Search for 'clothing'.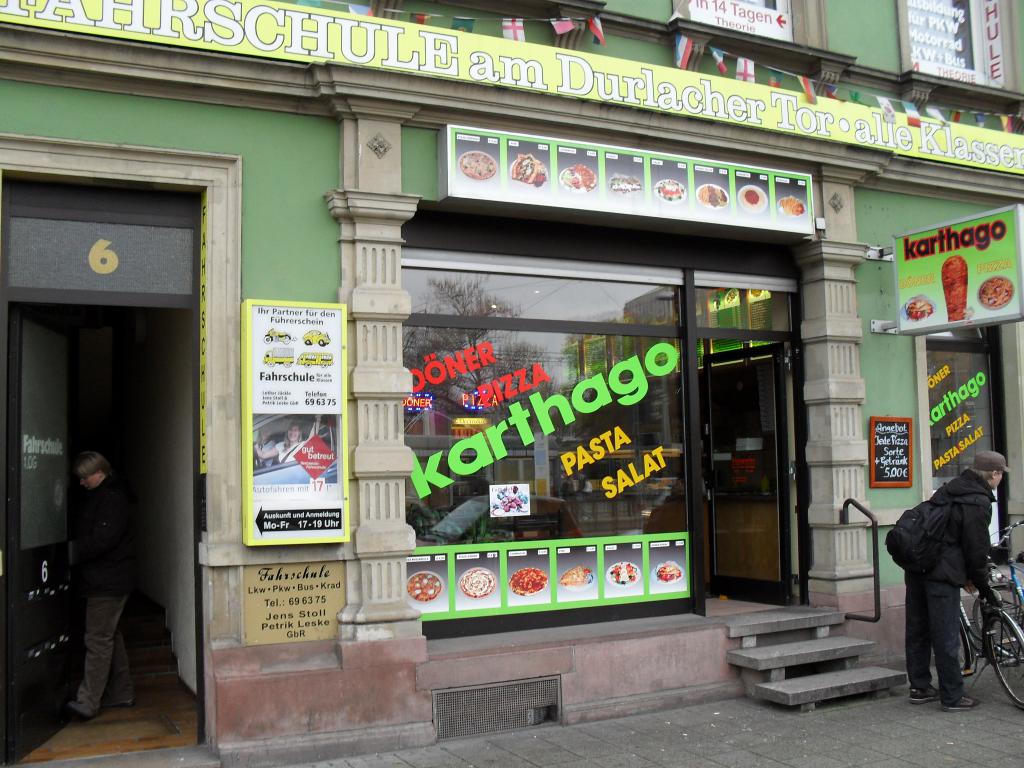
Found at {"left": 890, "top": 439, "right": 1010, "bottom": 715}.
